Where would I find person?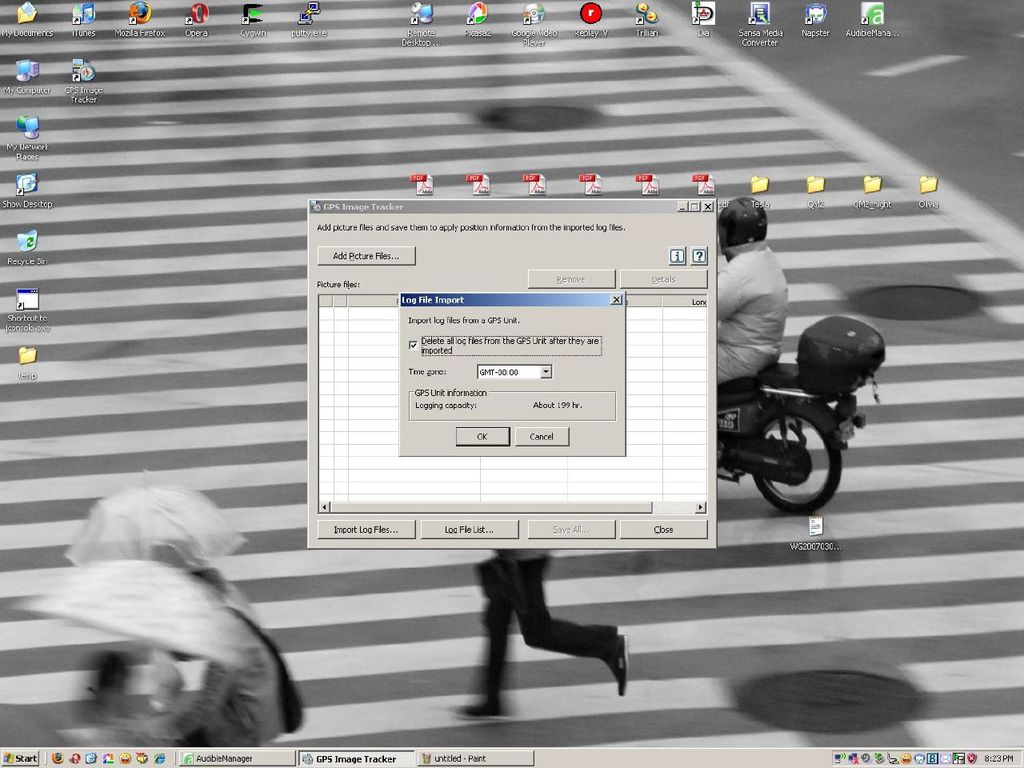
At [455, 550, 629, 722].
